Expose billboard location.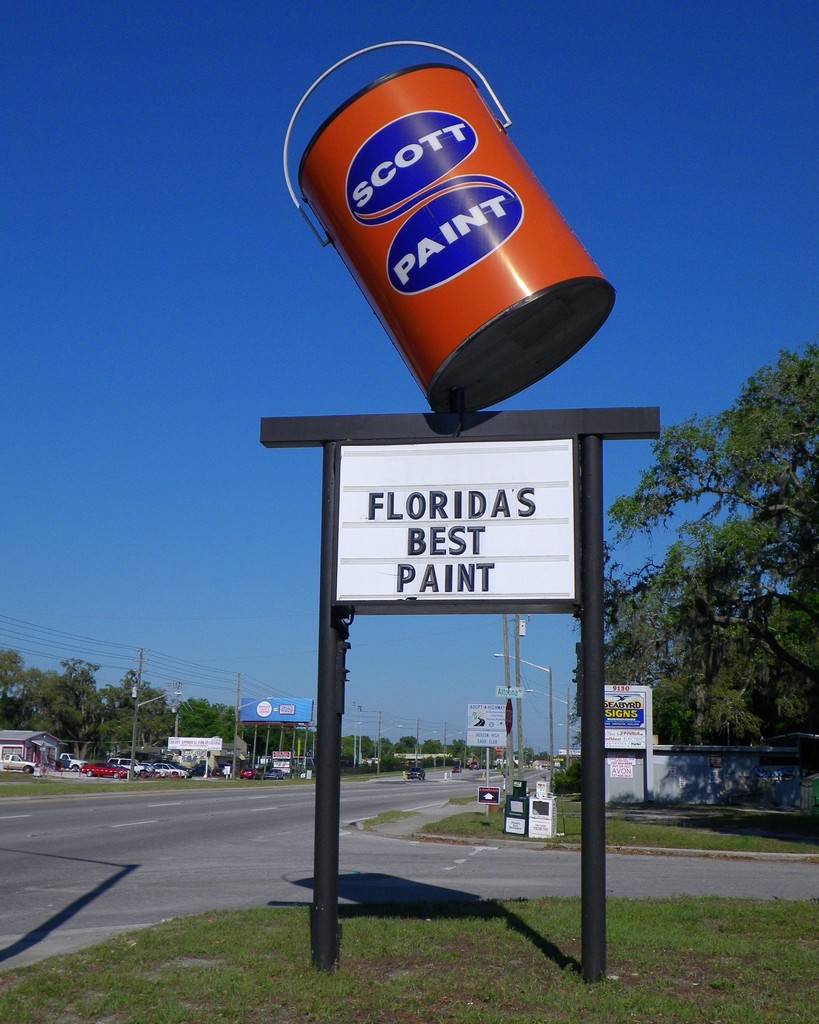
Exposed at [left=239, top=686, right=311, bottom=728].
